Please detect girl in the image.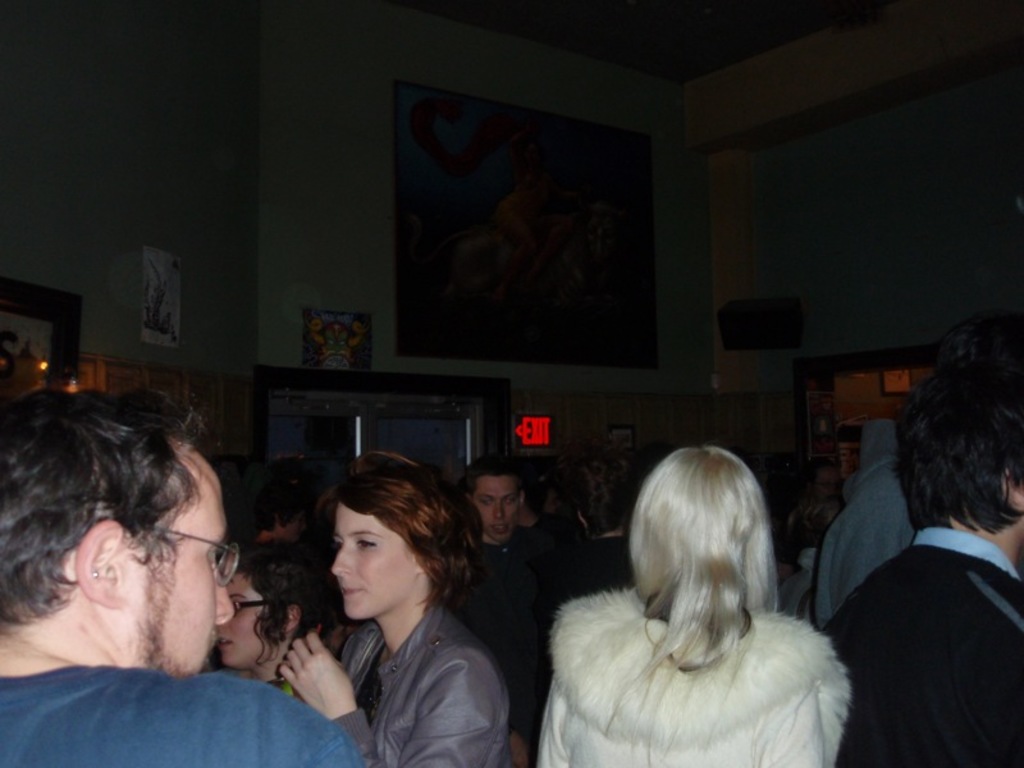
box=[275, 460, 517, 767].
